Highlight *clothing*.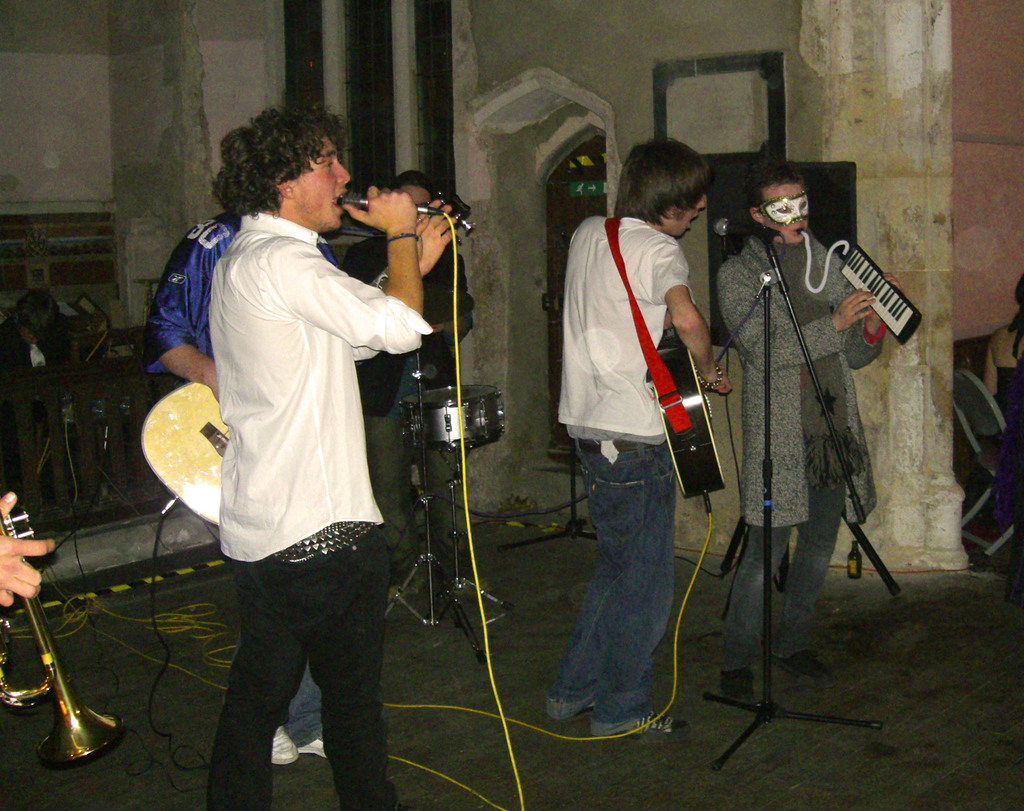
Highlighted region: left=131, top=203, right=323, bottom=761.
